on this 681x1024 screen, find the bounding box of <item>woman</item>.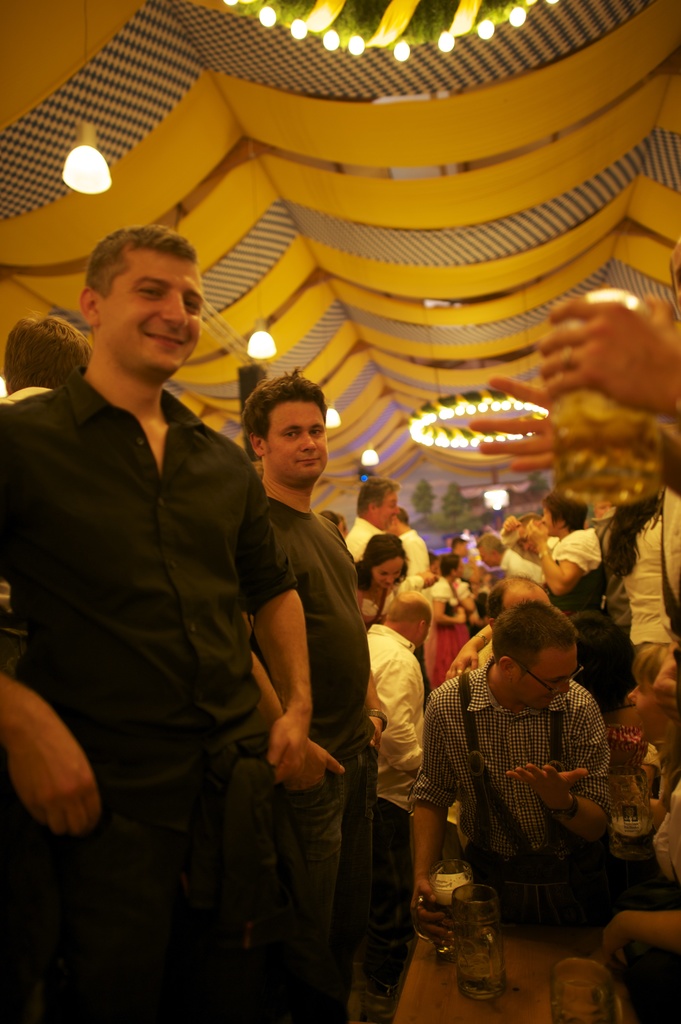
Bounding box: {"left": 355, "top": 524, "right": 413, "bottom": 620}.
